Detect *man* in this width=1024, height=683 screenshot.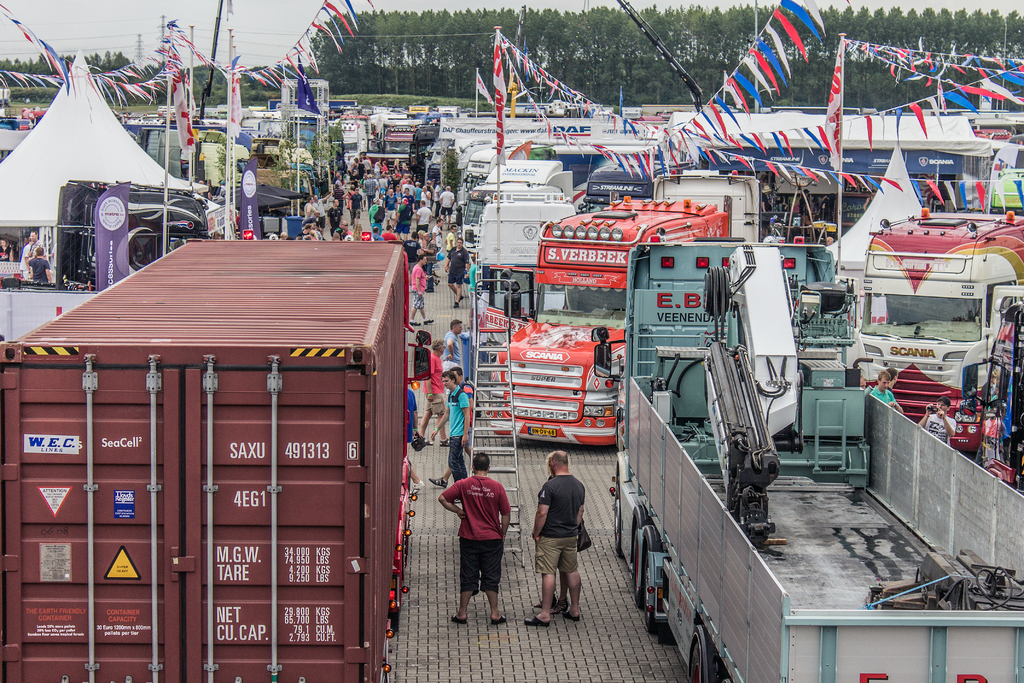
Detection: pyautogui.locateOnScreen(380, 177, 383, 202).
